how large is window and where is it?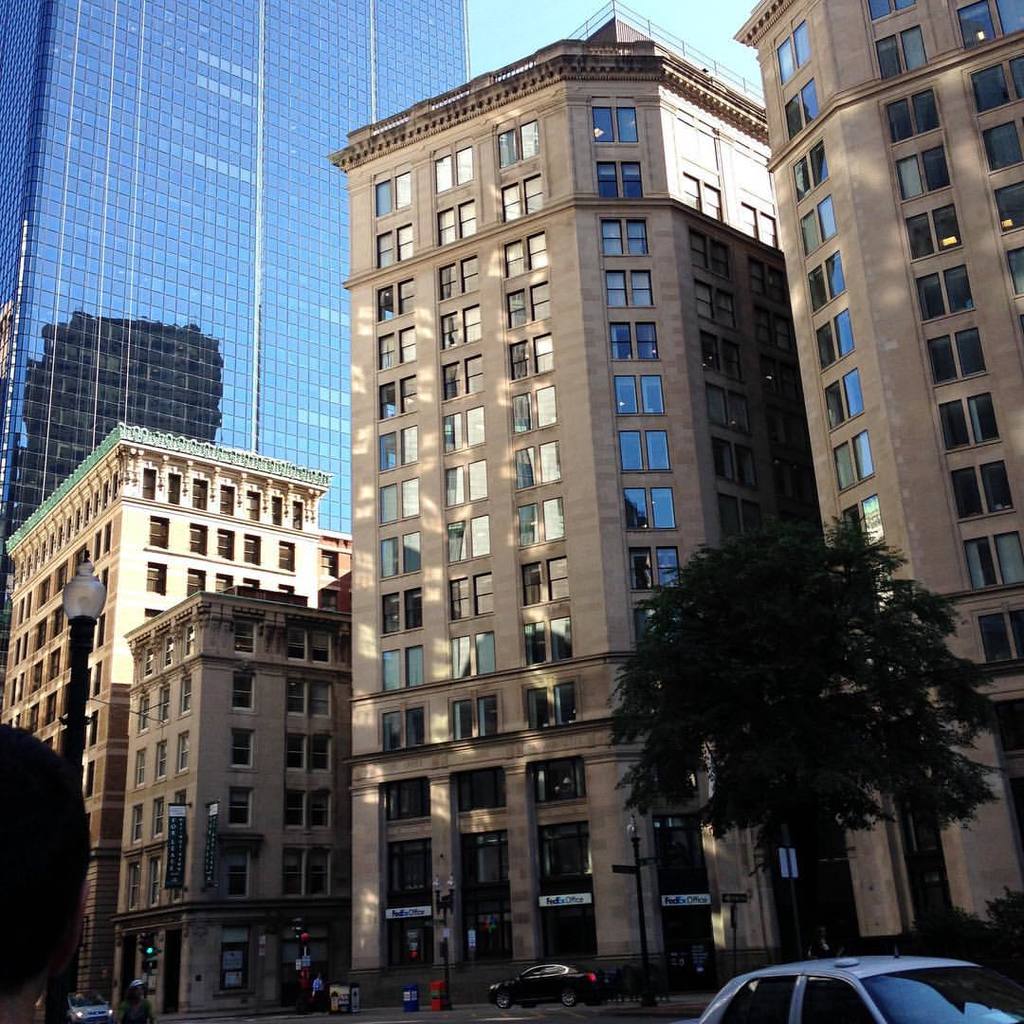
Bounding box: (x1=229, y1=671, x2=255, y2=712).
